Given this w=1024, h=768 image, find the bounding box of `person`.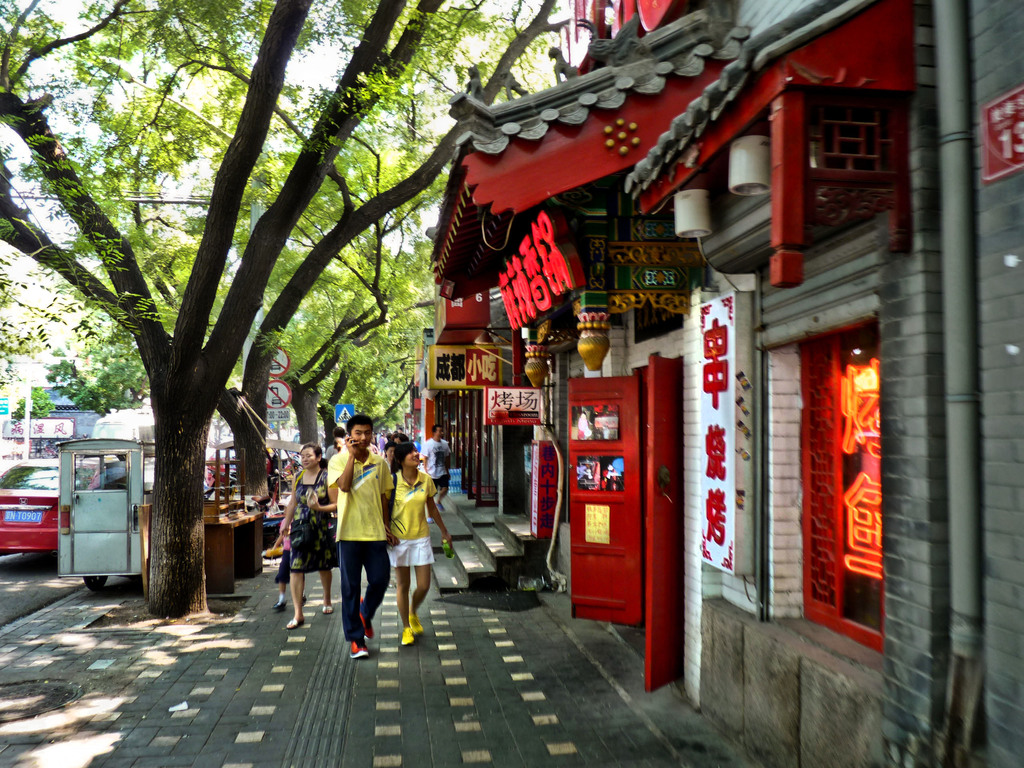
left=326, top=414, right=399, bottom=659.
